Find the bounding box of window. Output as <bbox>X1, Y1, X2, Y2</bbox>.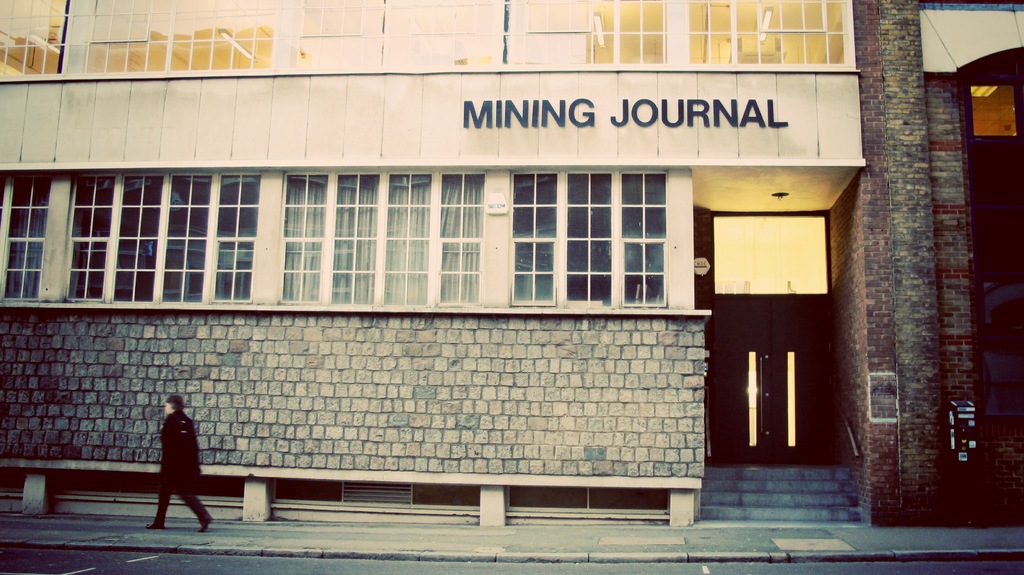
<bbox>280, 168, 489, 304</bbox>.
